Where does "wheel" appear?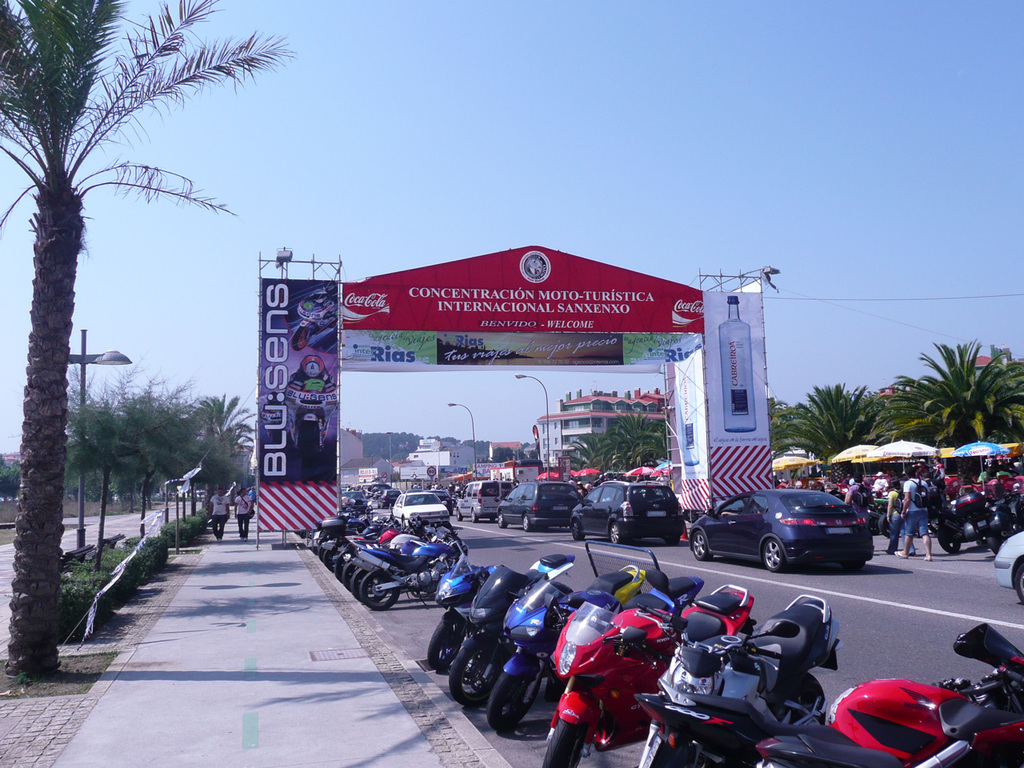
Appears at 302,420,318,474.
